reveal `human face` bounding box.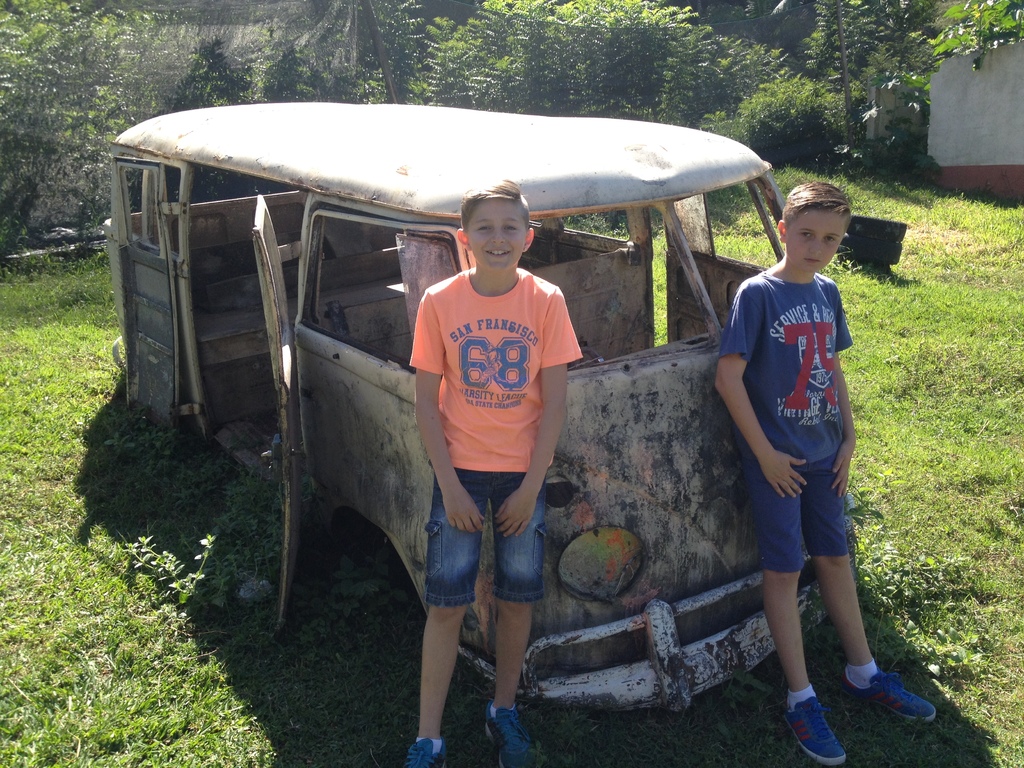
Revealed: select_region(787, 207, 846, 271).
